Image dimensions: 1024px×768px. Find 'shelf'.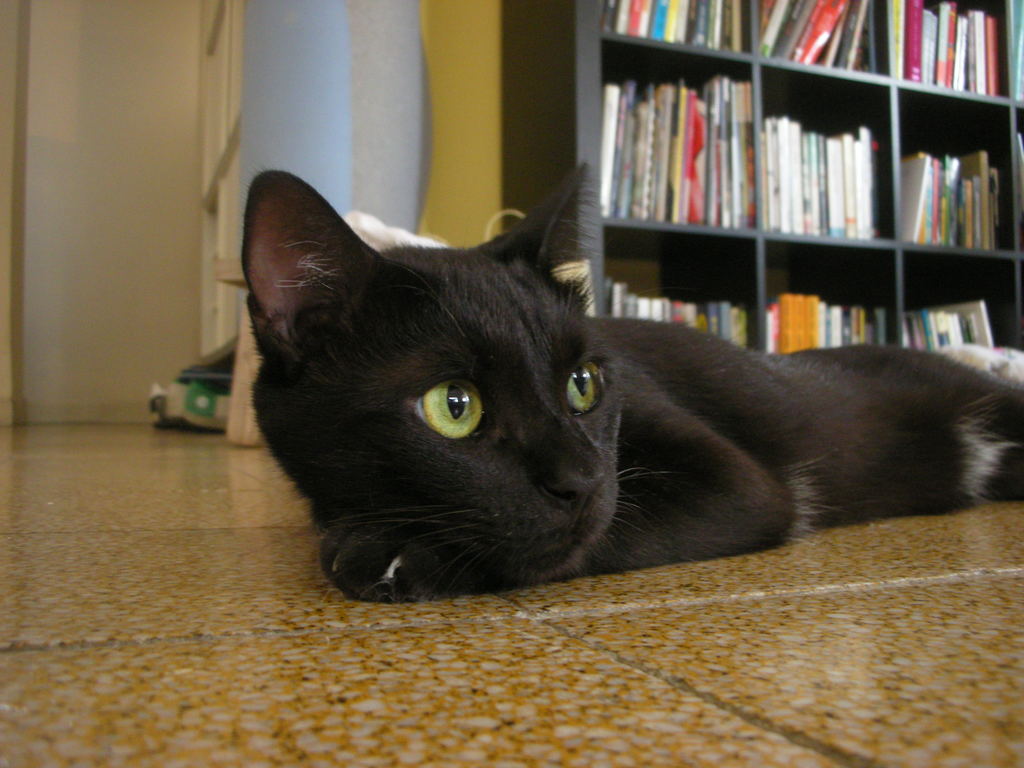
559, 3, 1023, 361.
